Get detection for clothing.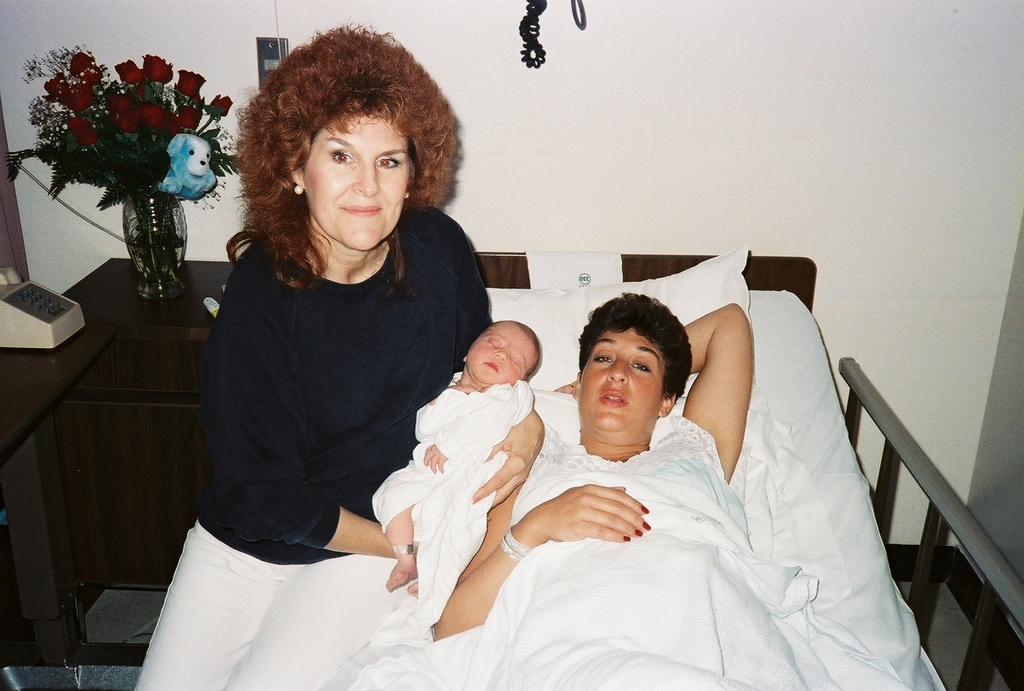
Detection: pyautogui.locateOnScreen(129, 202, 493, 690).
